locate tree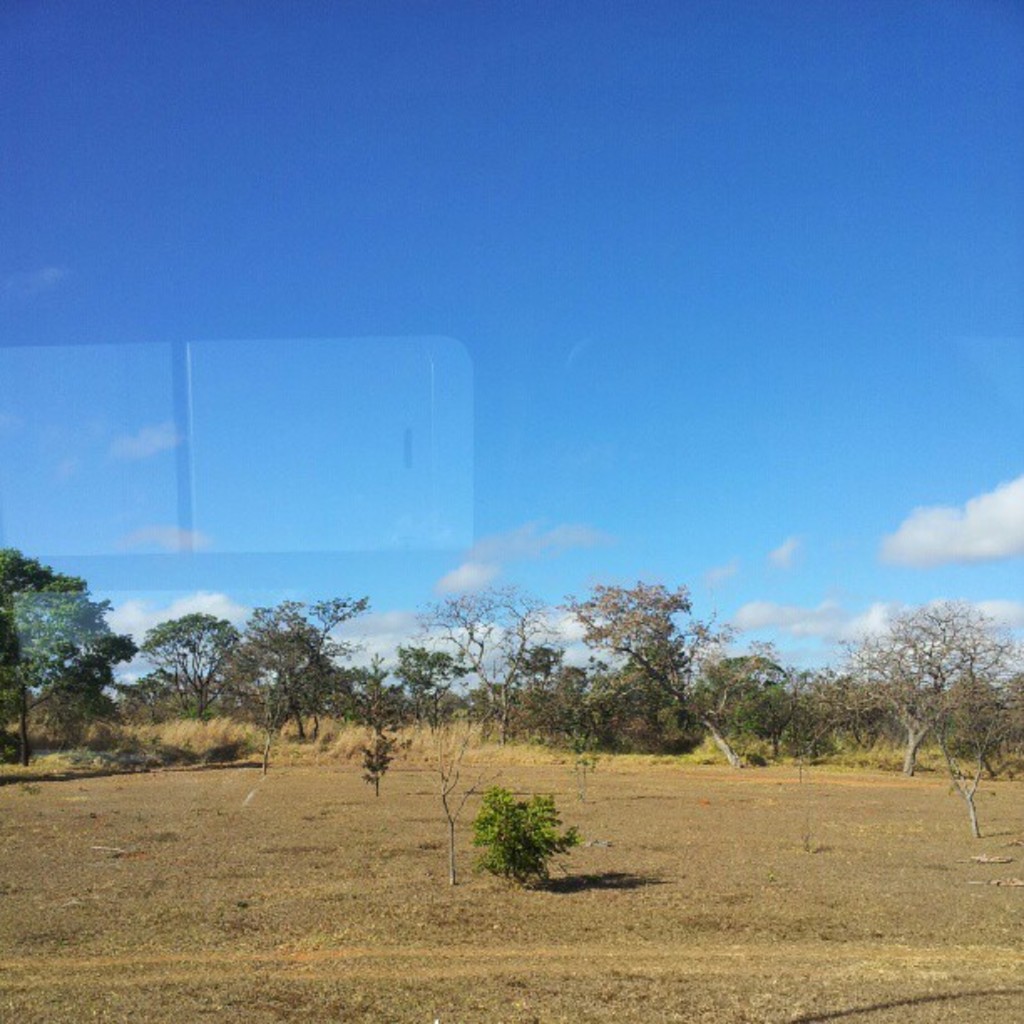
[485,796,576,865]
